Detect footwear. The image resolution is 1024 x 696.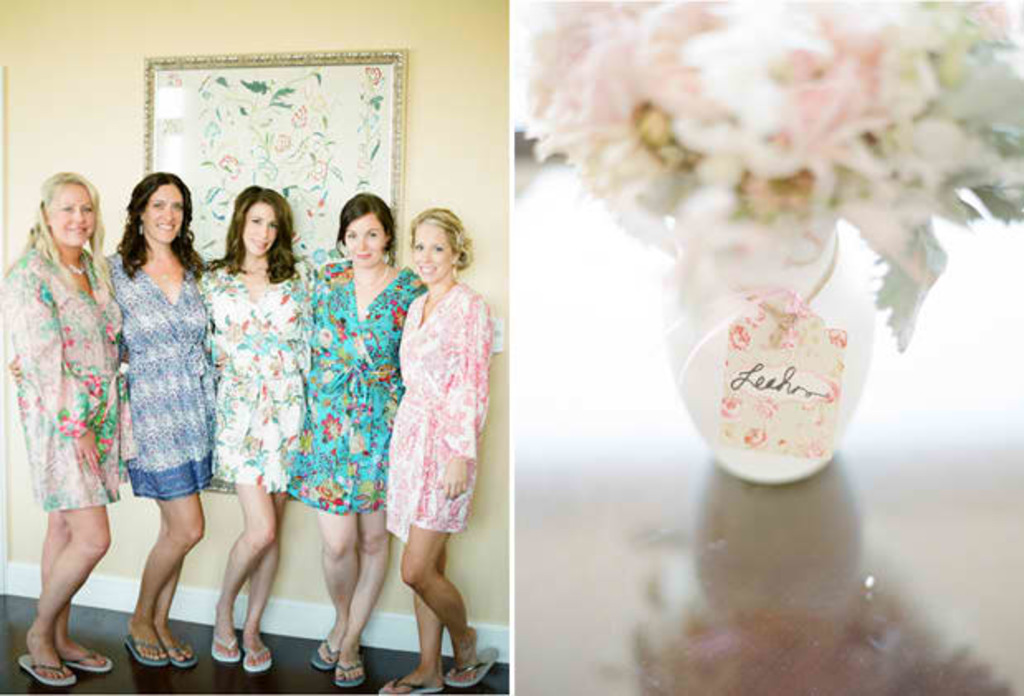
region(122, 628, 172, 666).
